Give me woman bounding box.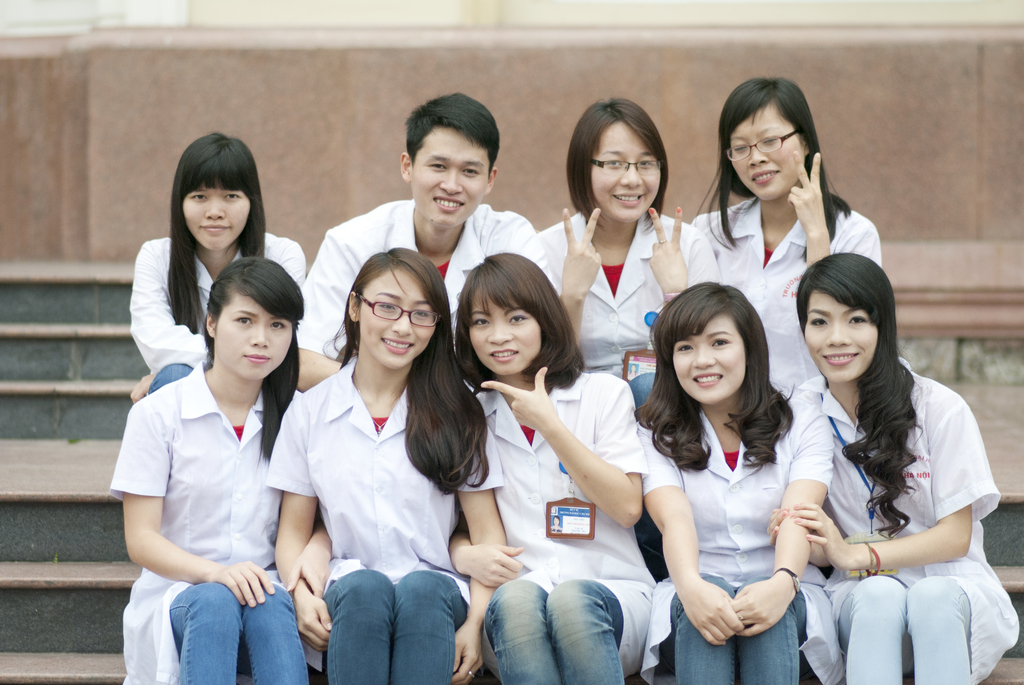
[766, 246, 1023, 684].
